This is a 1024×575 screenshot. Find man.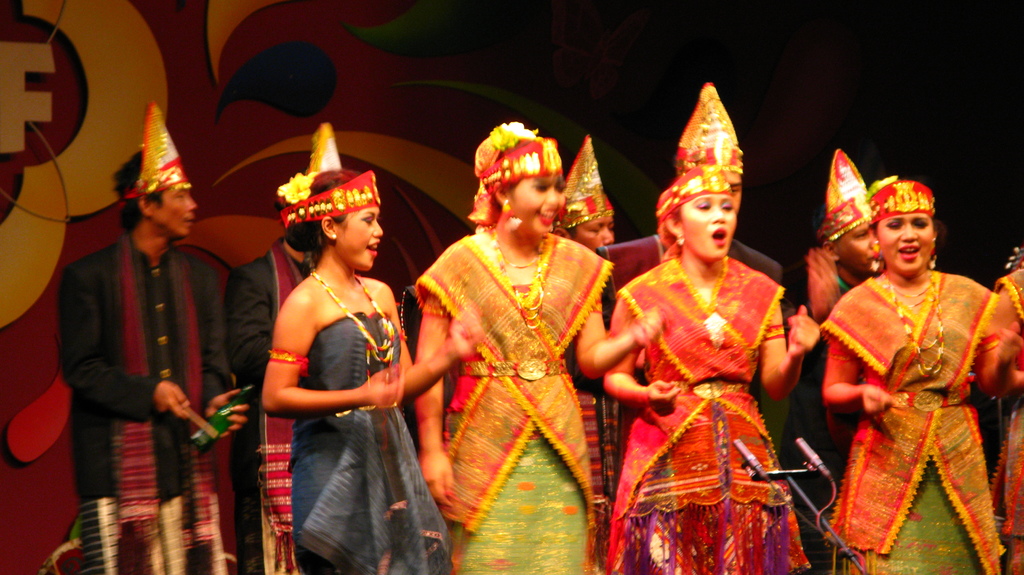
Bounding box: box=[228, 122, 348, 574].
